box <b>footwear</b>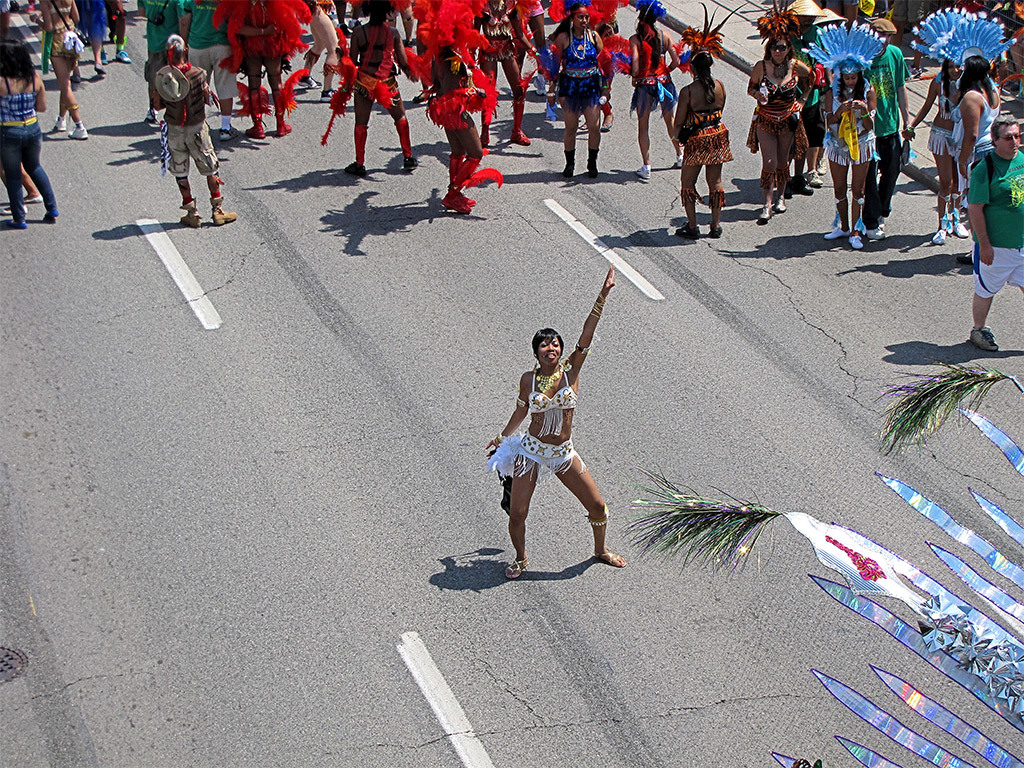
box(597, 109, 614, 134)
